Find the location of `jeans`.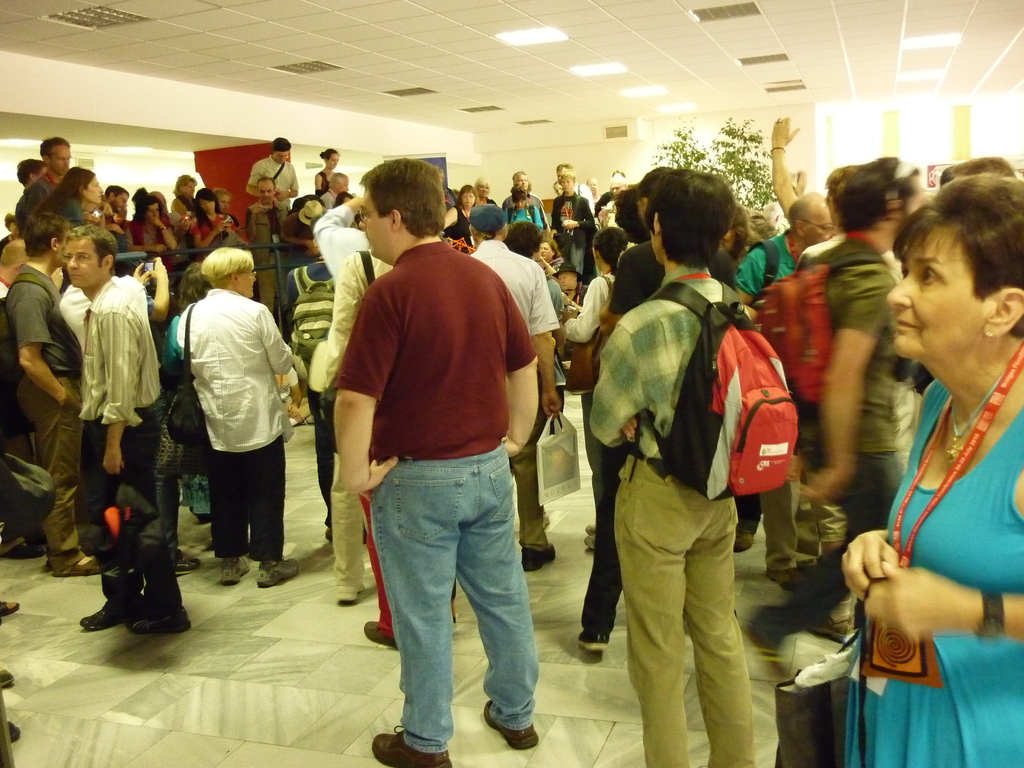
Location: (x1=81, y1=397, x2=191, y2=610).
